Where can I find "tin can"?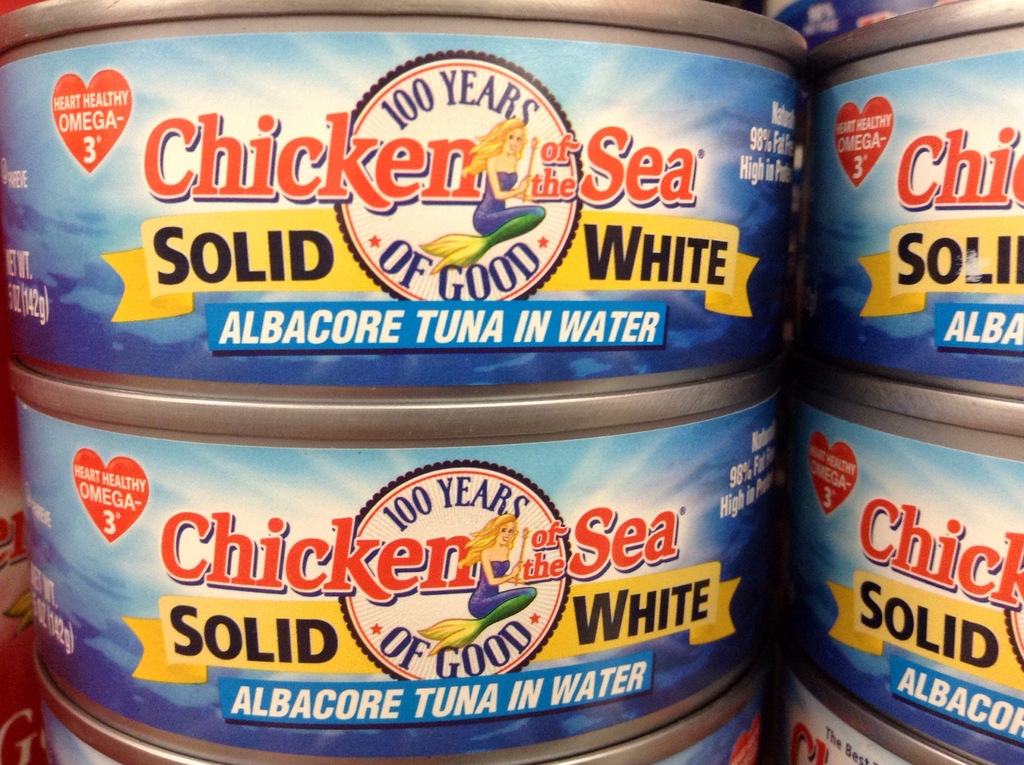
You can find it at 780:655:966:764.
